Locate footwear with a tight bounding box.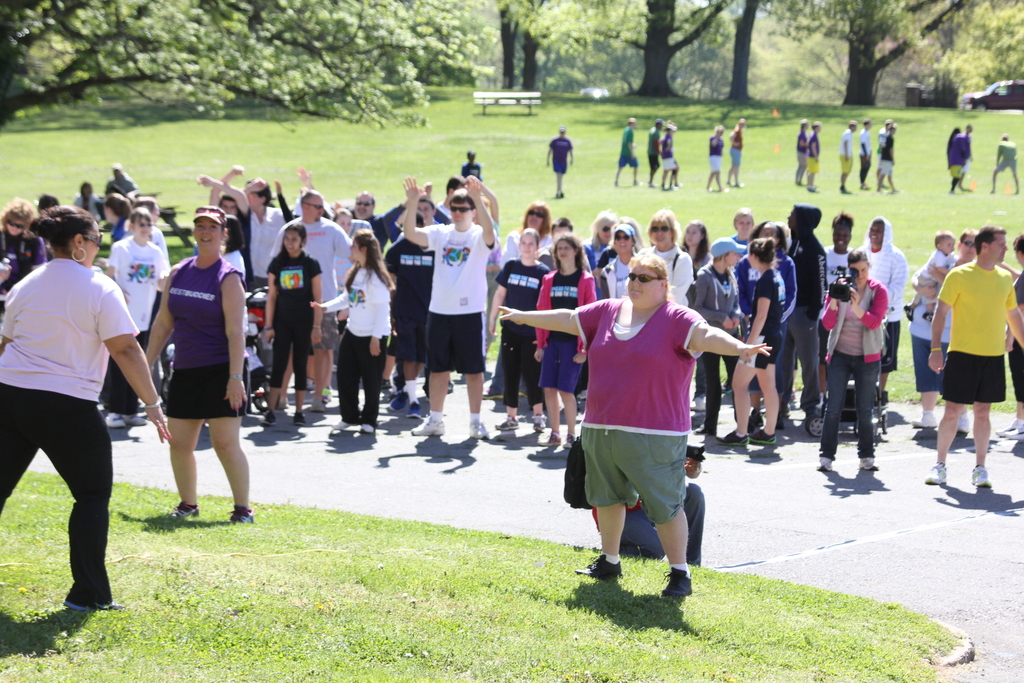
bbox=[445, 375, 456, 394].
